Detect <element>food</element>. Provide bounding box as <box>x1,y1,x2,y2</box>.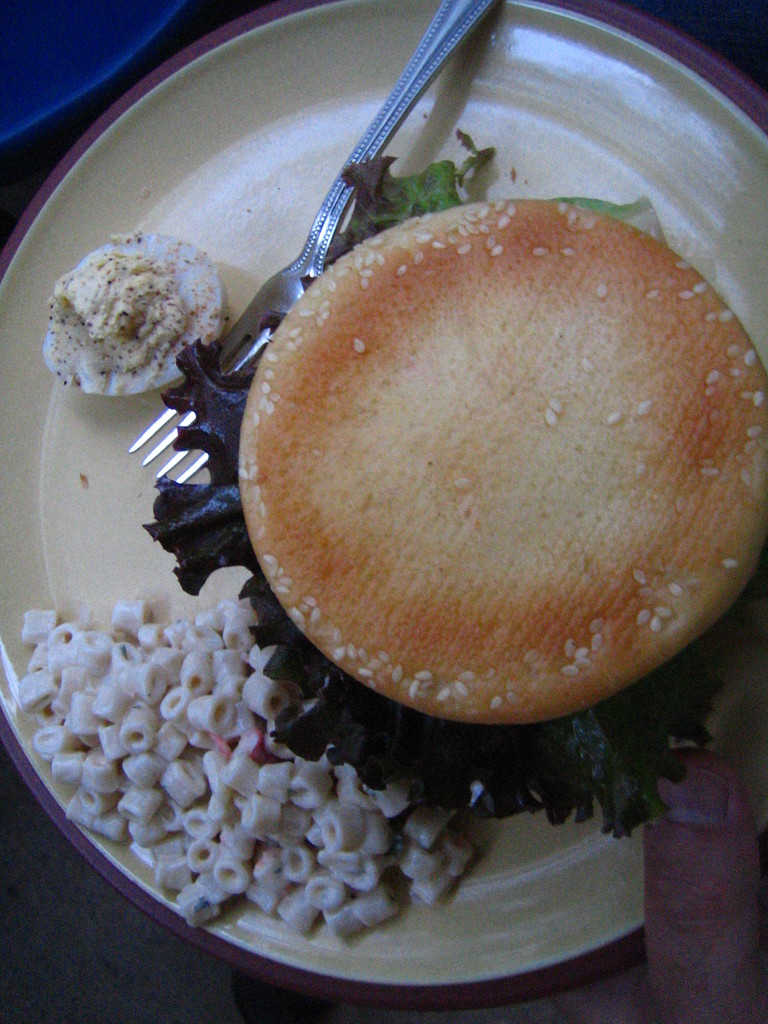
<box>115,118,767,841</box>.
